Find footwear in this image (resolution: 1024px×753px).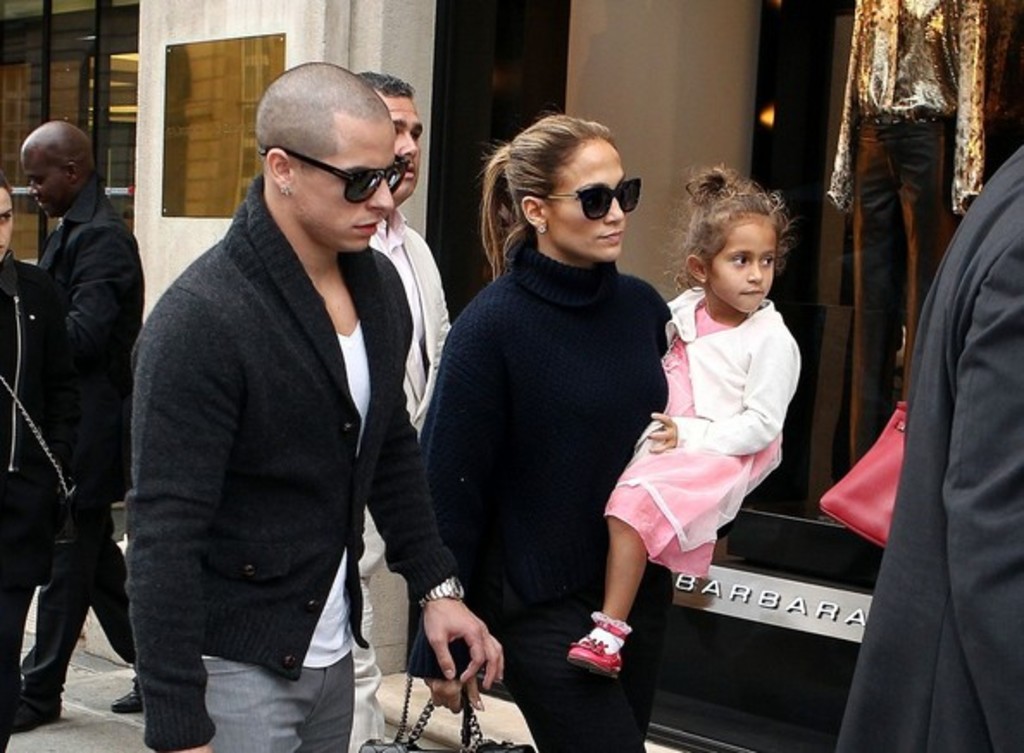
552,617,645,708.
